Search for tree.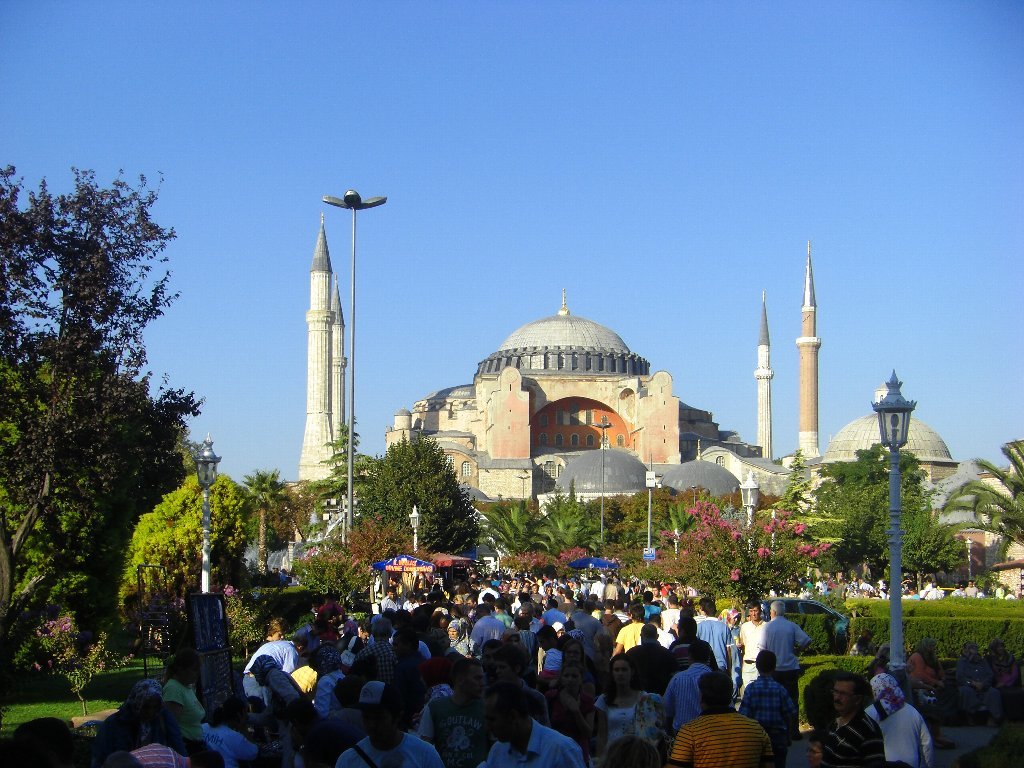
Found at bbox=[880, 459, 994, 572].
